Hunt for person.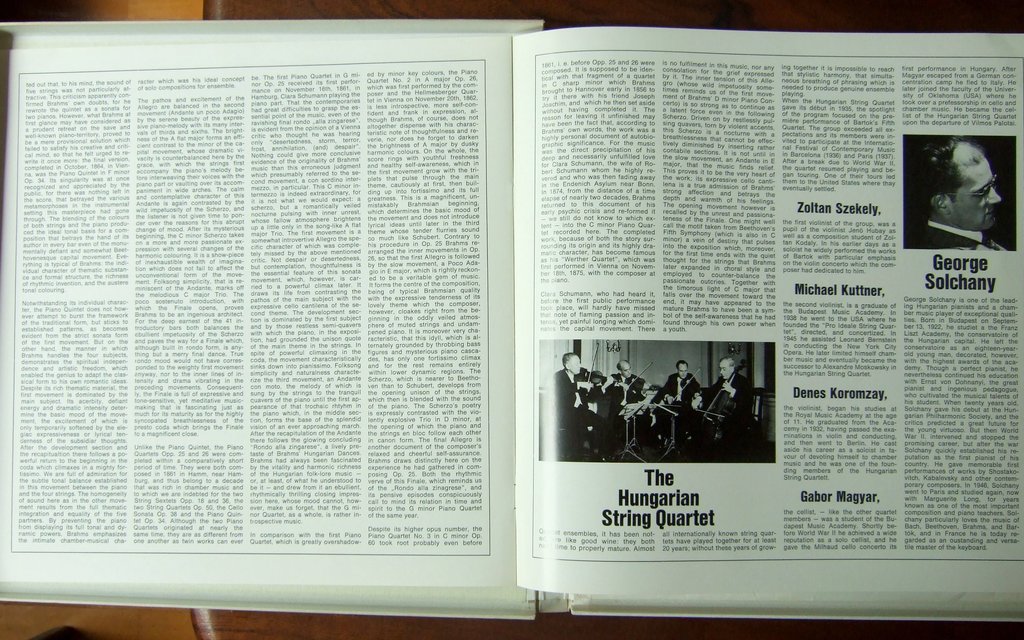
Hunted down at [left=922, top=132, right=1014, bottom=256].
